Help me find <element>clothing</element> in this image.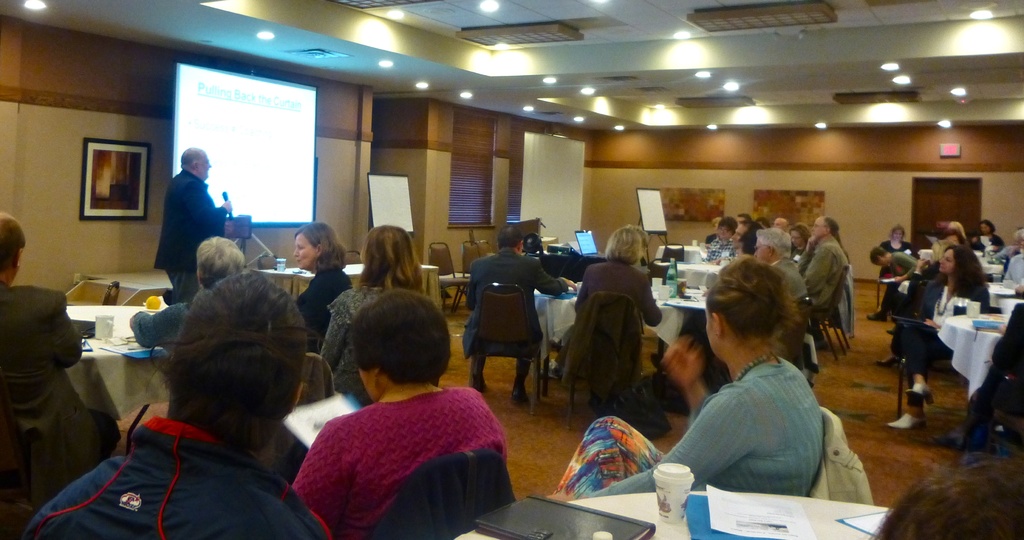
Found it: {"left": 296, "top": 360, "right": 503, "bottom": 537}.
